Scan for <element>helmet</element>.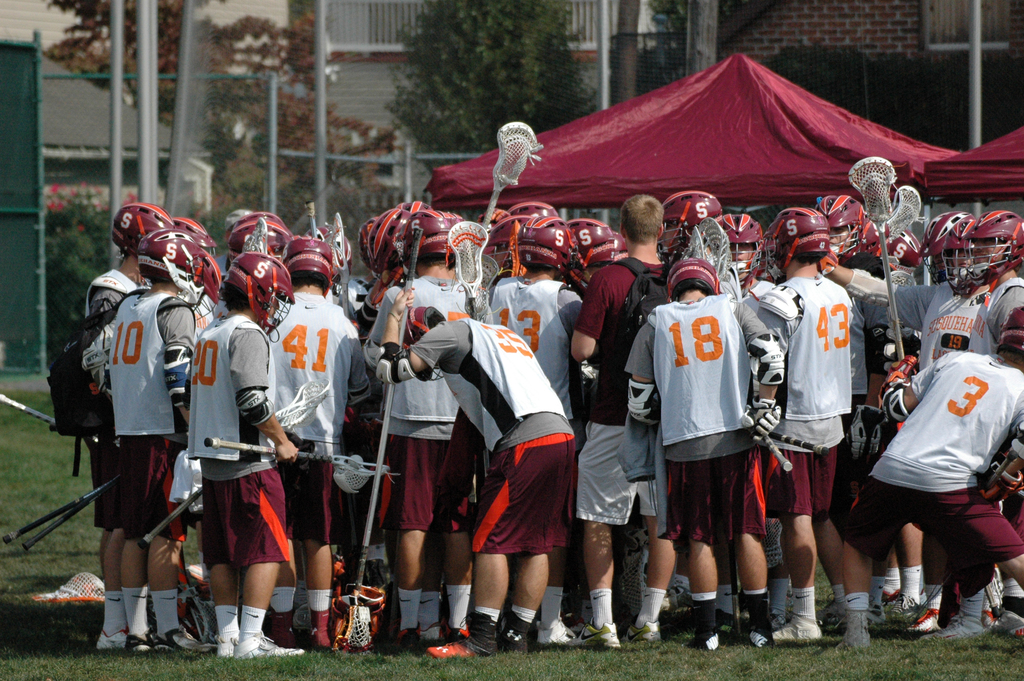
Scan result: 354 211 383 274.
